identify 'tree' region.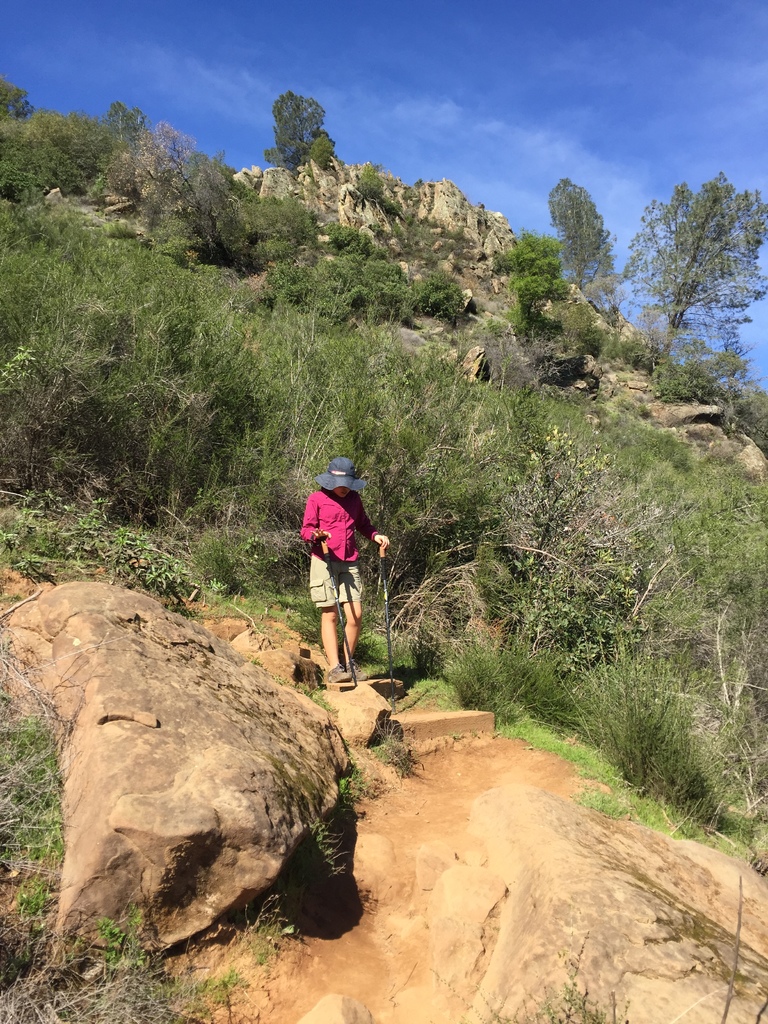
Region: bbox(107, 121, 273, 268).
